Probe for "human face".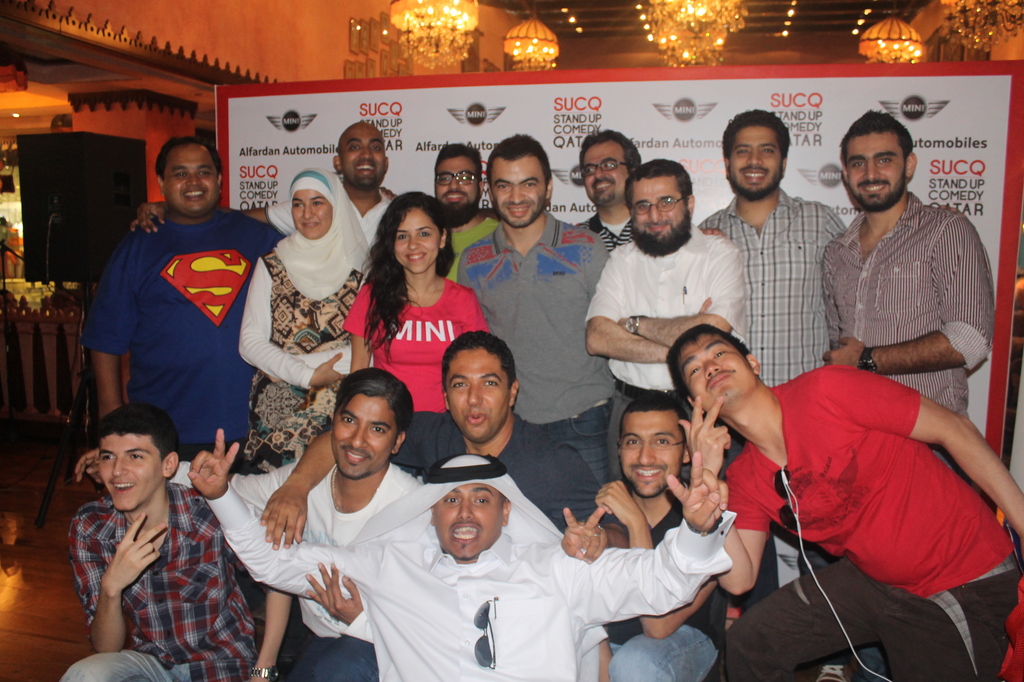
Probe result: left=163, top=143, right=218, bottom=217.
